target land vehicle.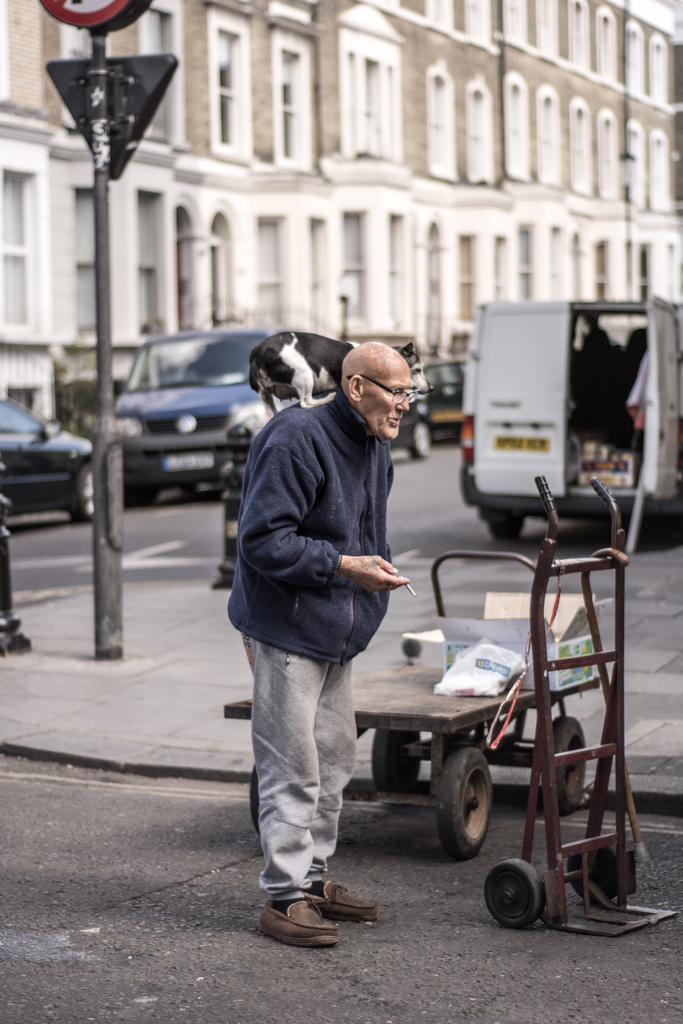
Target region: {"x1": 451, "y1": 298, "x2": 682, "y2": 541}.
